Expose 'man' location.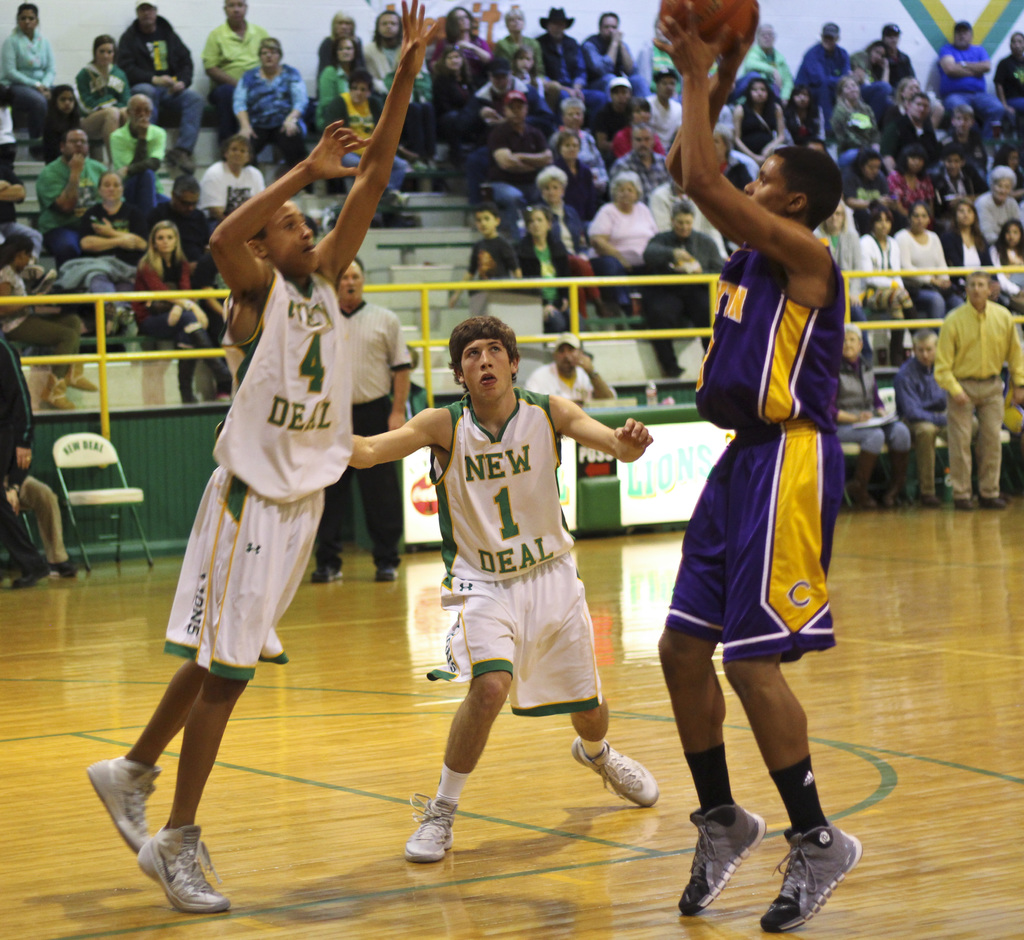
Exposed at bbox(534, 6, 600, 163).
